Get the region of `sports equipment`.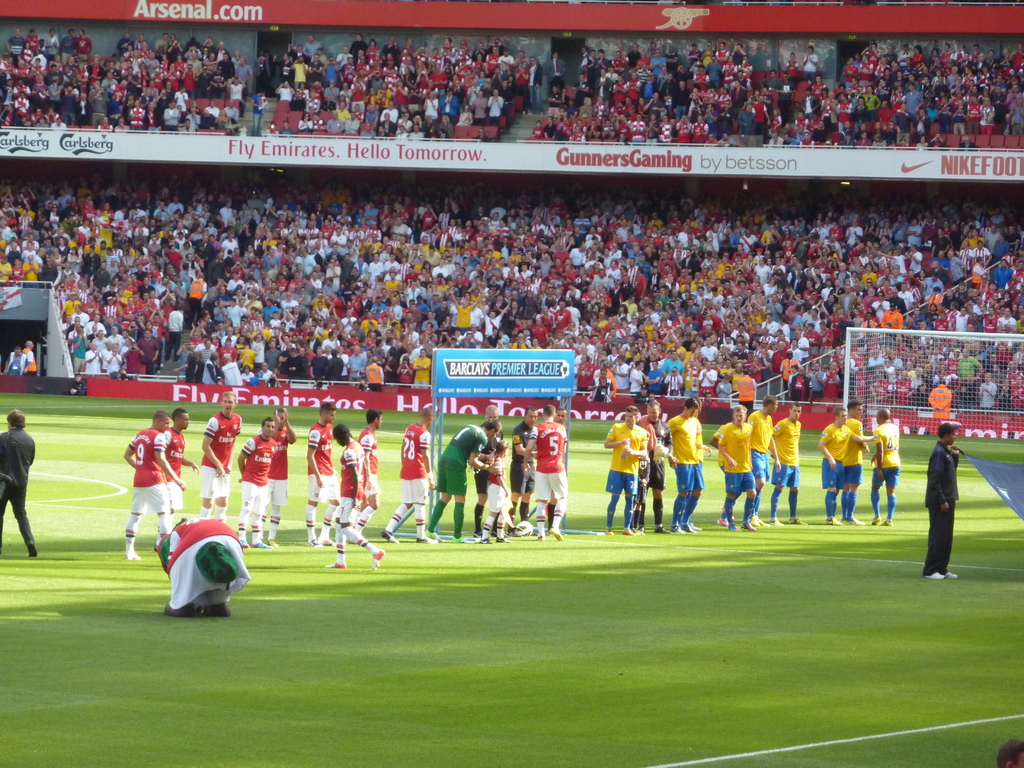
detection(652, 525, 669, 536).
